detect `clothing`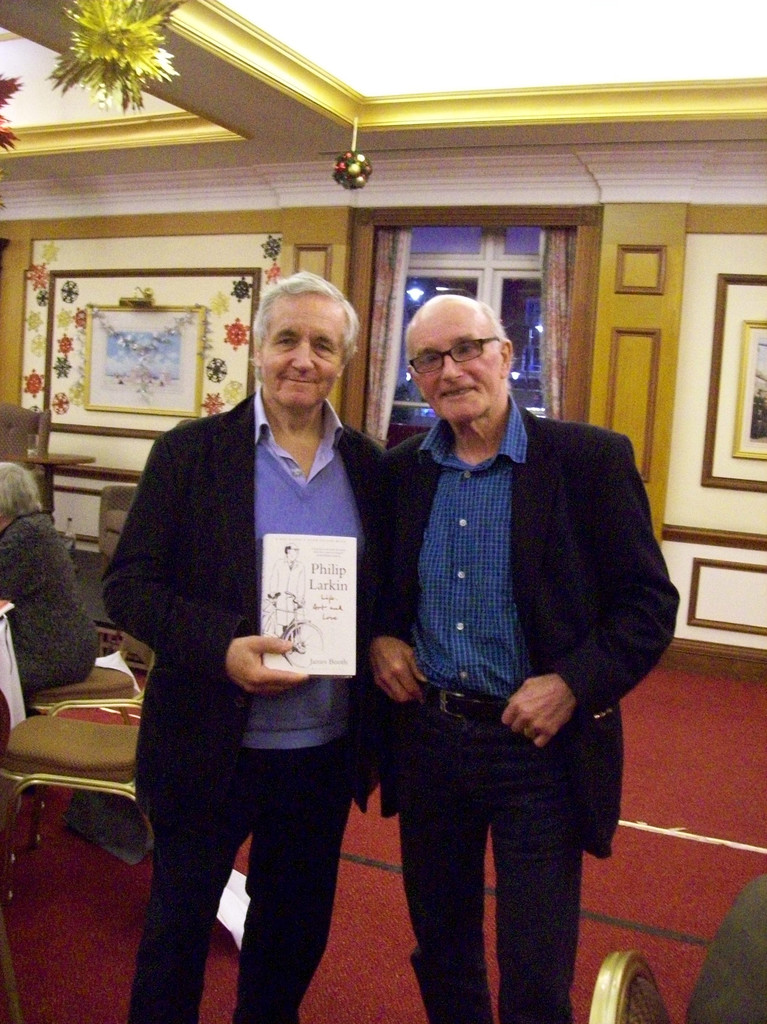
detection(99, 321, 410, 980)
